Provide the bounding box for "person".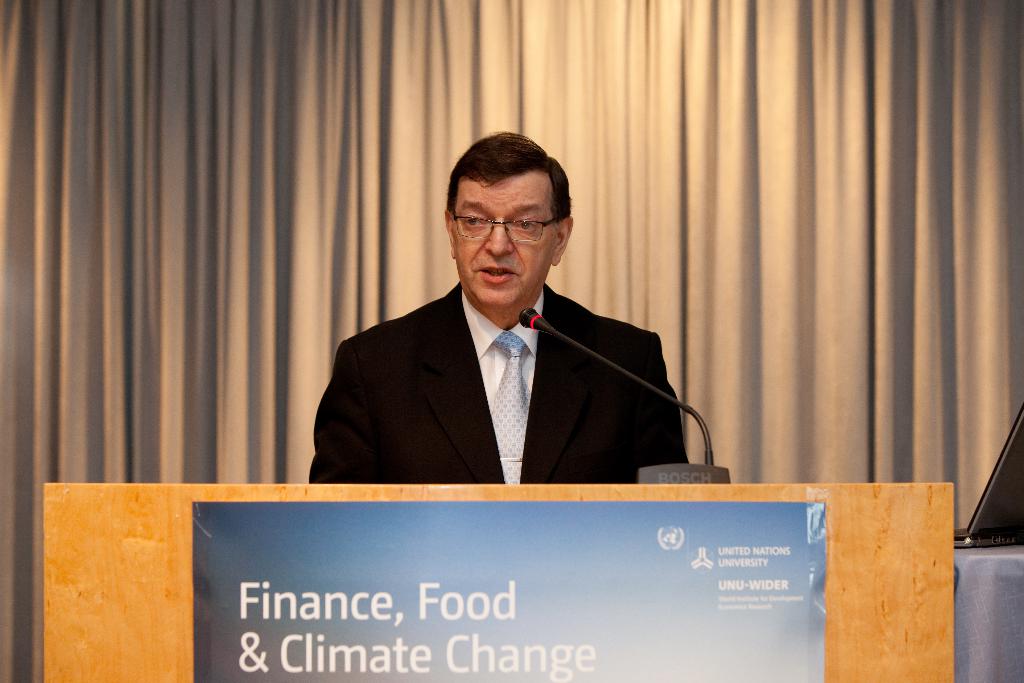
[305,128,695,484].
